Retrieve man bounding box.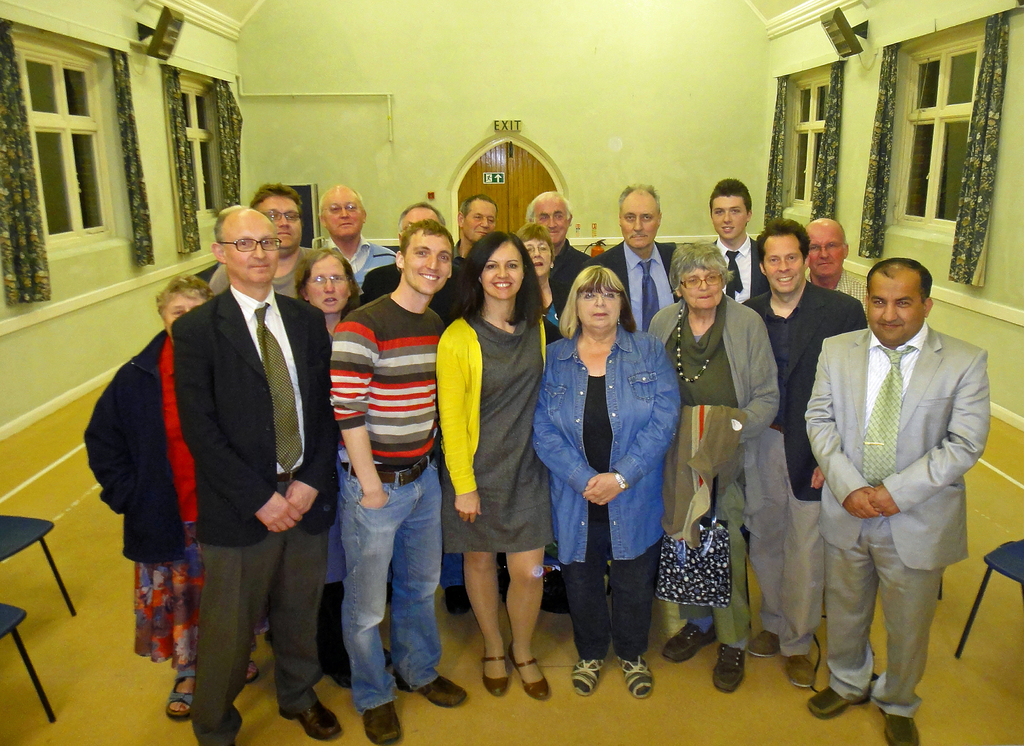
Bounding box: {"left": 312, "top": 178, "right": 404, "bottom": 297}.
